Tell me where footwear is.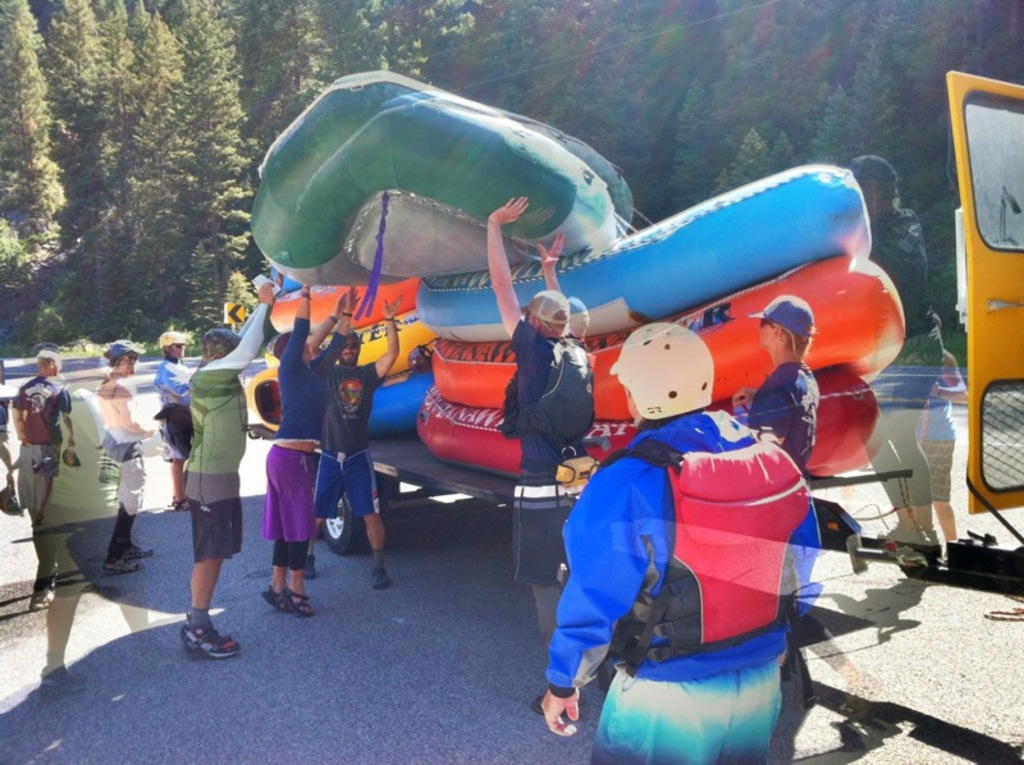
footwear is at 26/588/59/606.
